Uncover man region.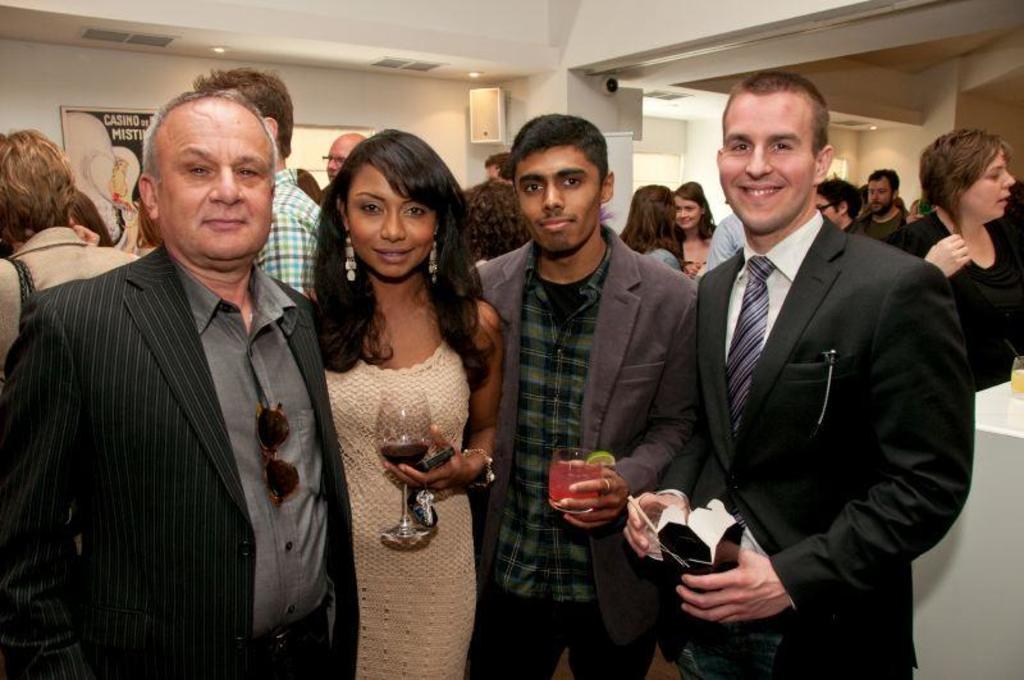
Uncovered: x1=616, y1=68, x2=977, y2=679.
